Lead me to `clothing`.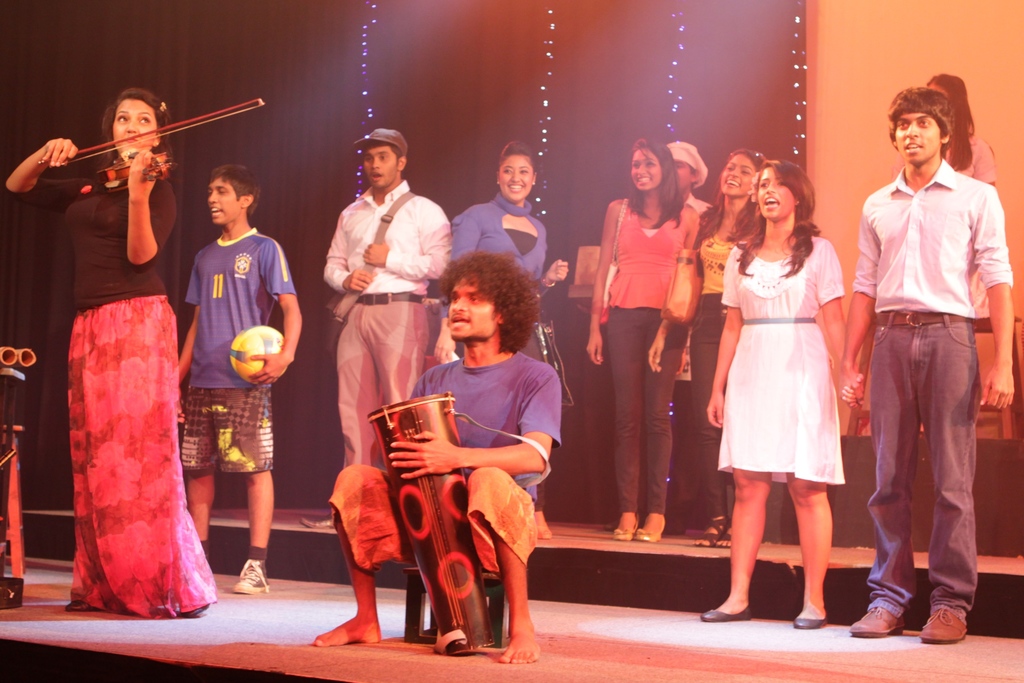
Lead to rect(672, 185, 707, 224).
